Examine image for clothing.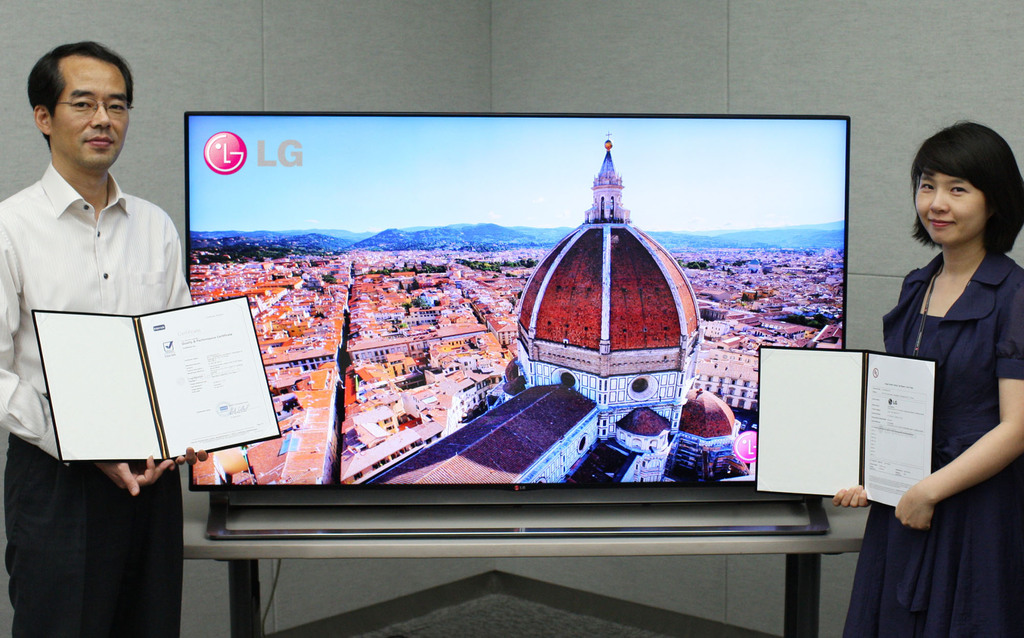
Examination result: BBox(0, 164, 190, 637).
